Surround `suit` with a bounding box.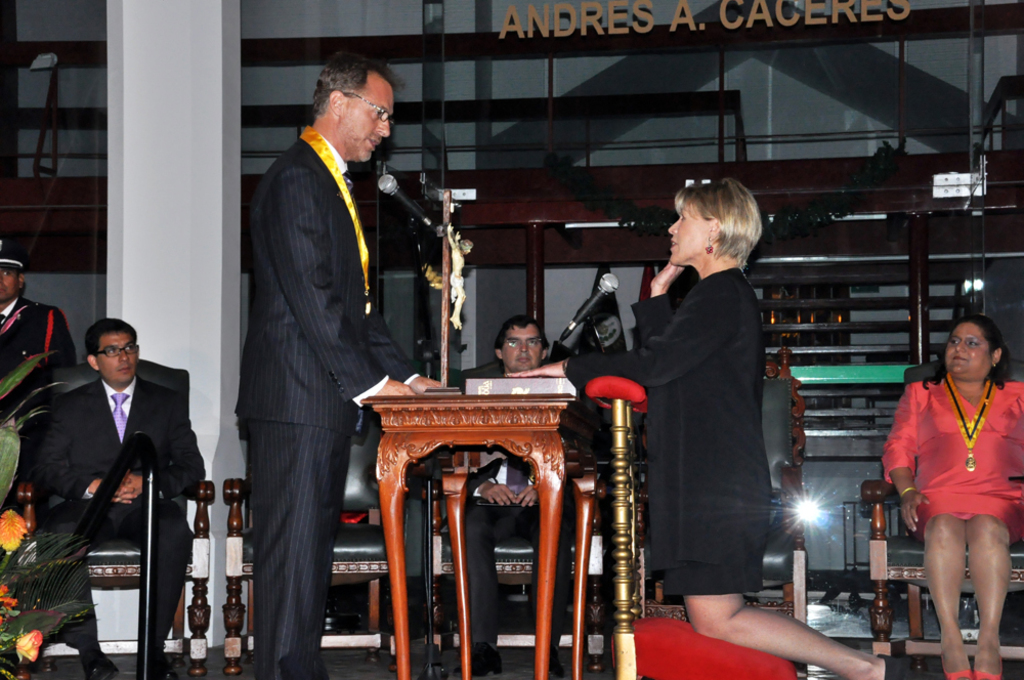
<bbox>451, 450, 570, 641</bbox>.
